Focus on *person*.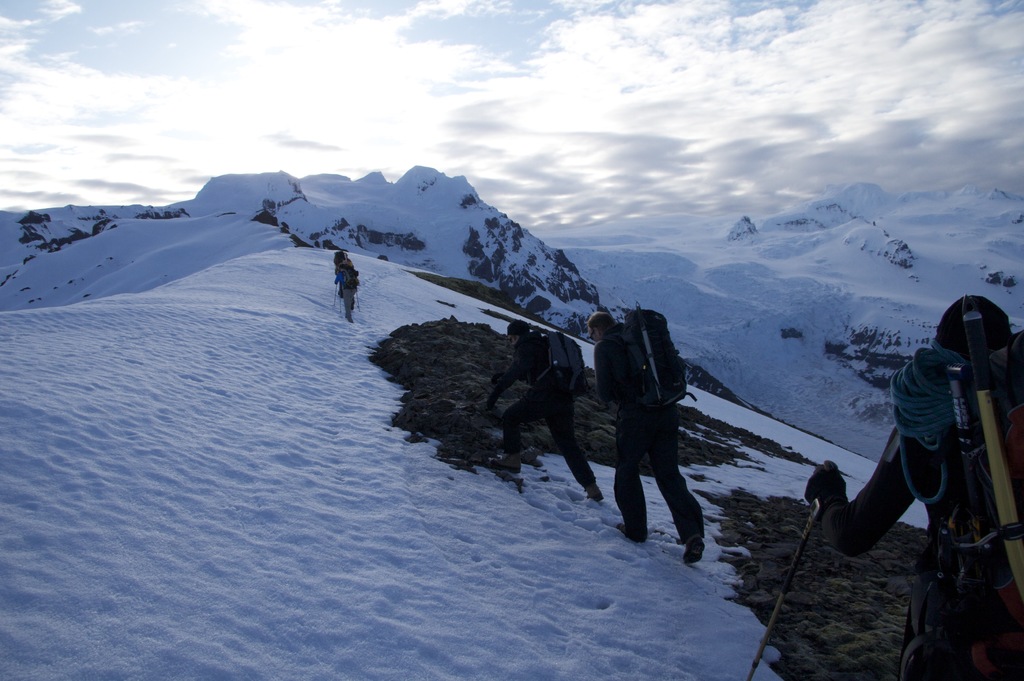
Focused at 326, 246, 364, 329.
